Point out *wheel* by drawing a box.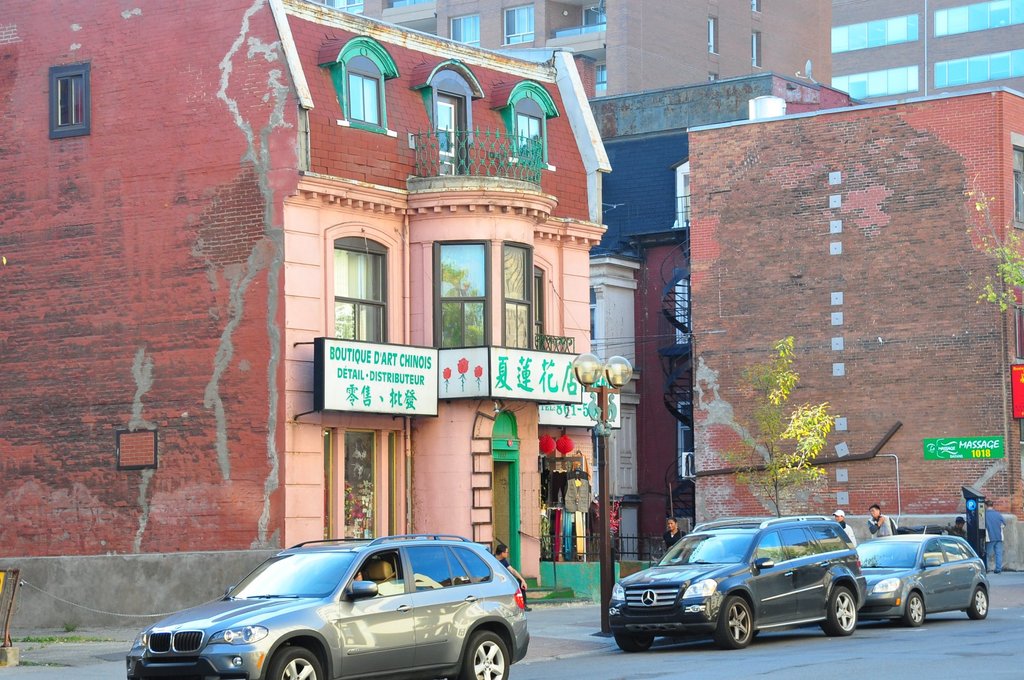
box=[824, 588, 858, 637].
